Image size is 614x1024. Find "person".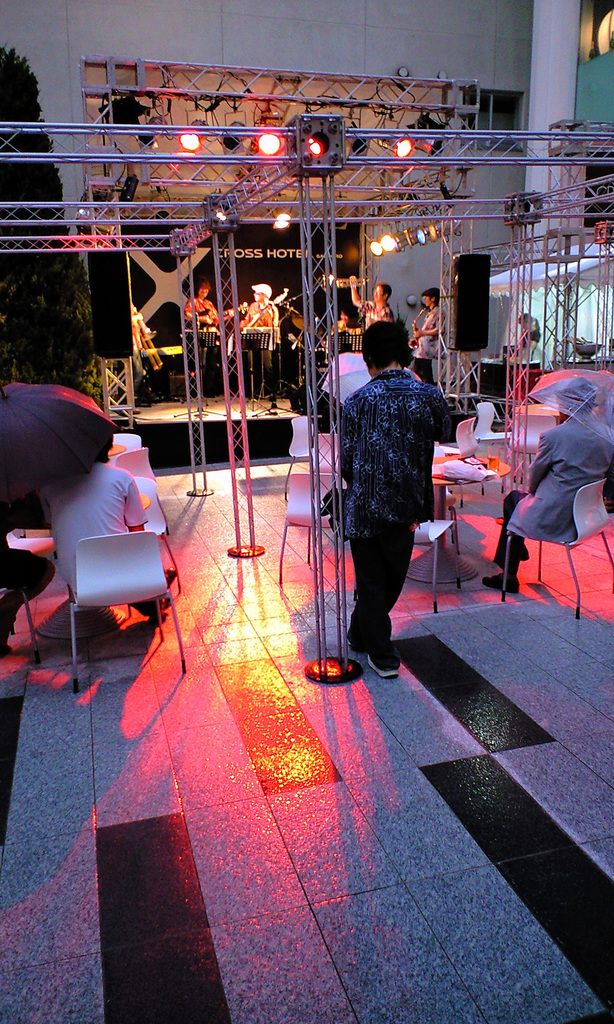
left=349, top=269, right=395, bottom=325.
